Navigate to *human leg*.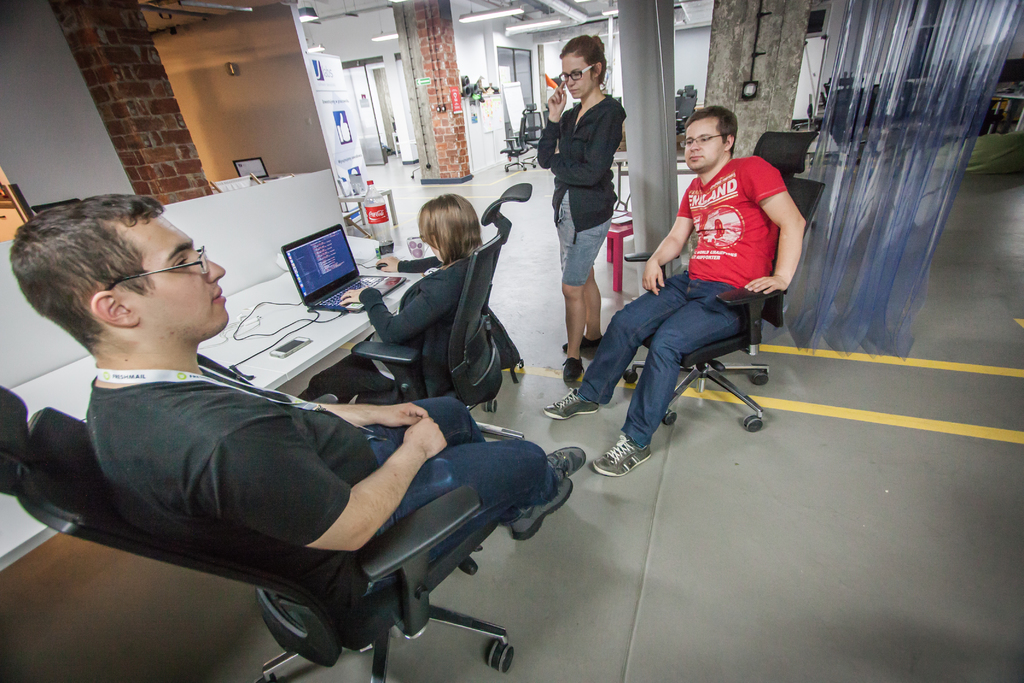
Navigation target: crop(414, 447, 598, 488).
